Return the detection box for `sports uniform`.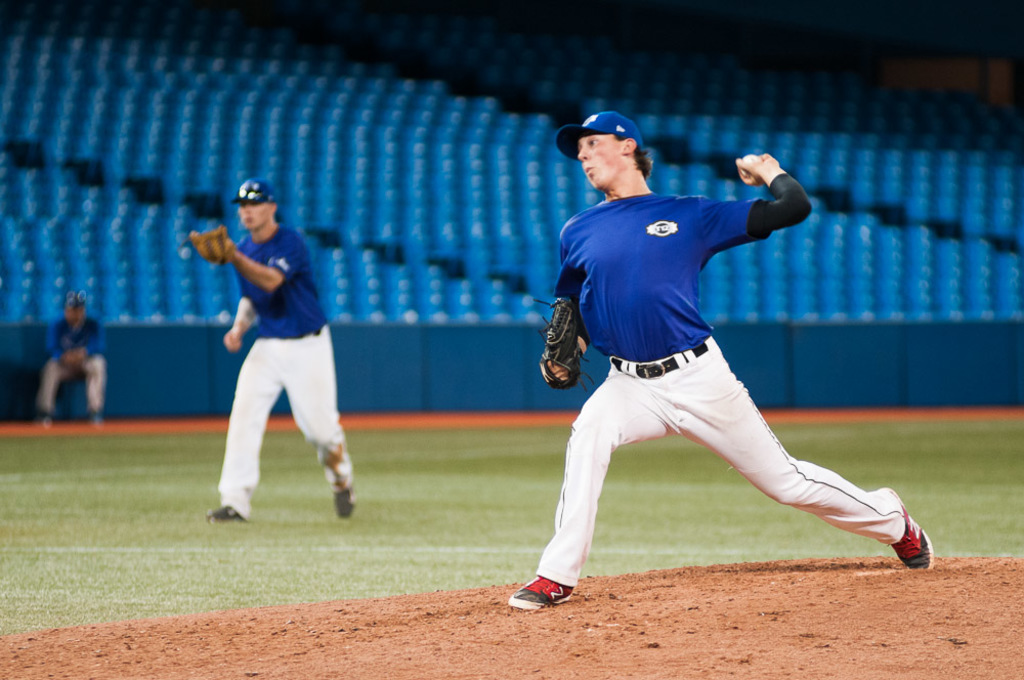
bbox=(515, 123, 930, 590).
